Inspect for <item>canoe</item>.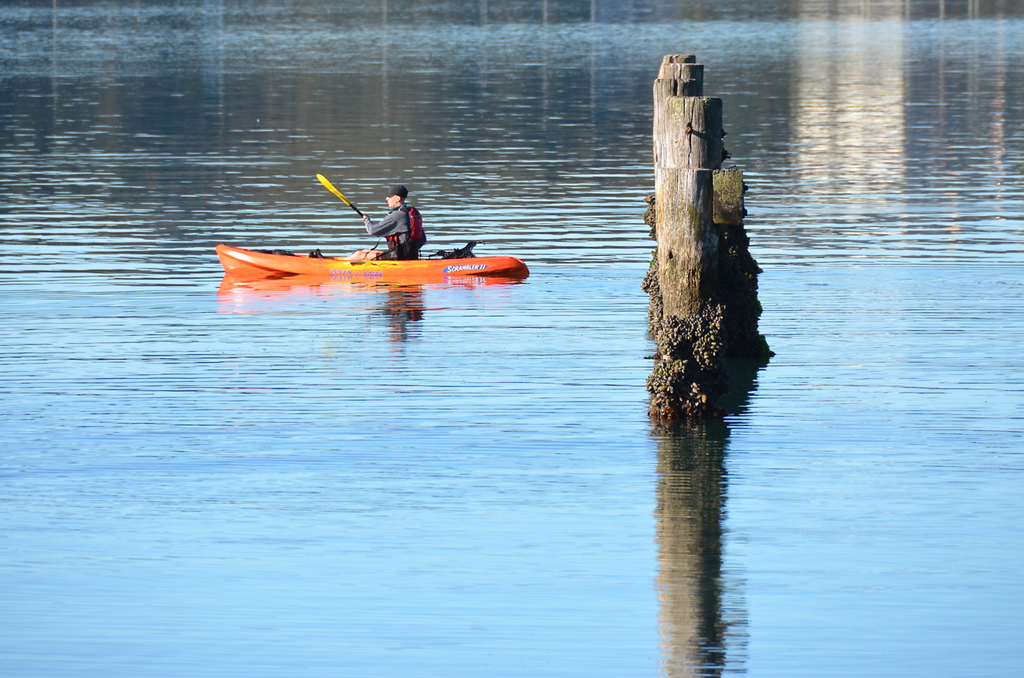
Inspection: pyautogui.locateOnScreen(218, 245, 525, 282).
